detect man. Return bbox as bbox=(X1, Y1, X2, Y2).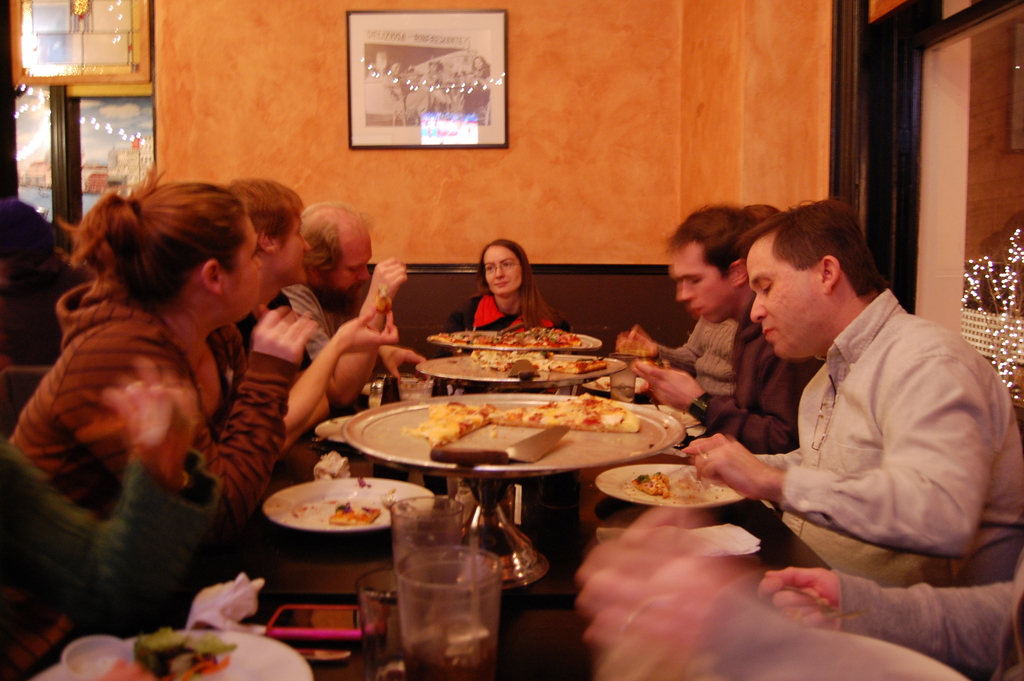
bbox=(676, 198, 1023, 592).
